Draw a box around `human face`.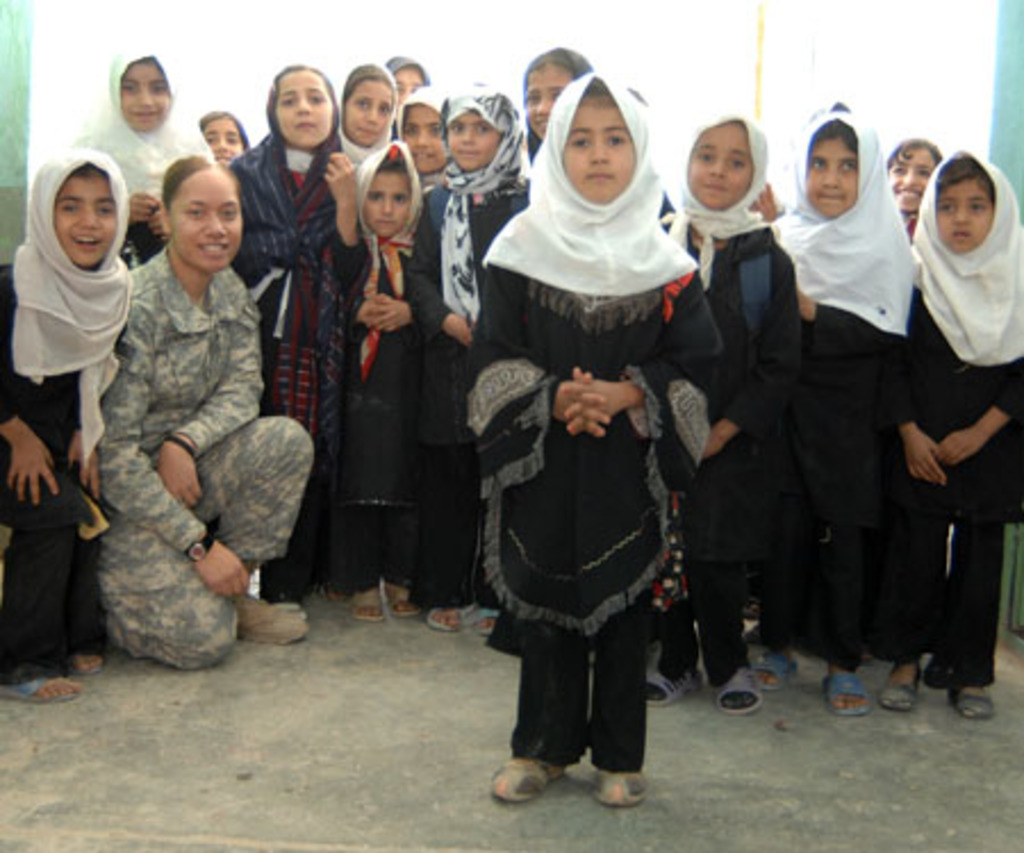
BBox(942, 175, 992, 250).
